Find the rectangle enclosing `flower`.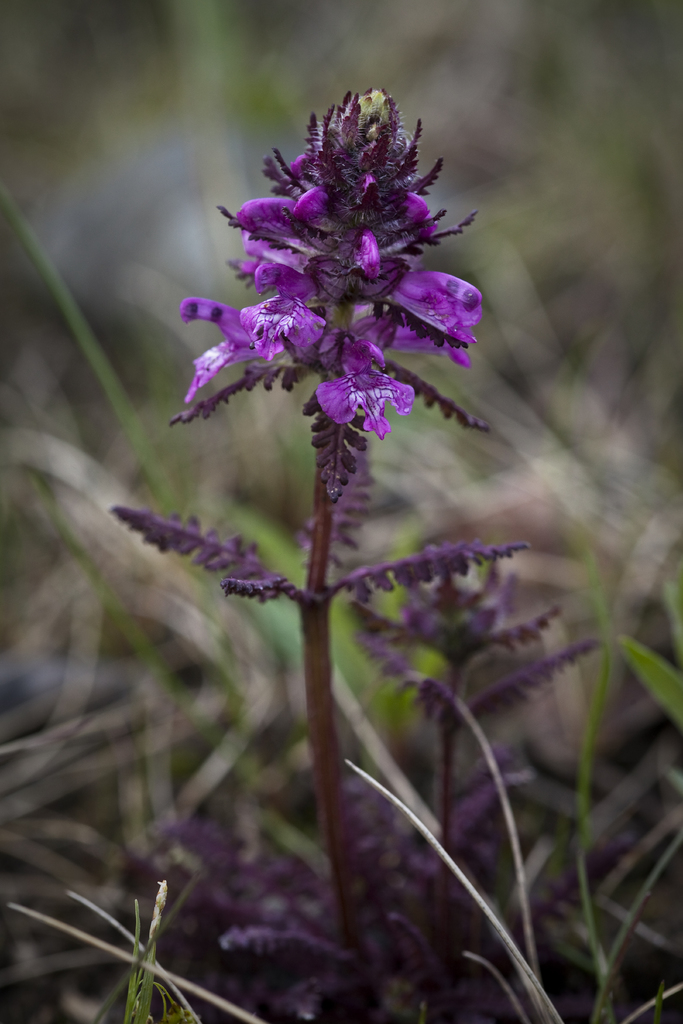
151, 778, 562, 1023.
